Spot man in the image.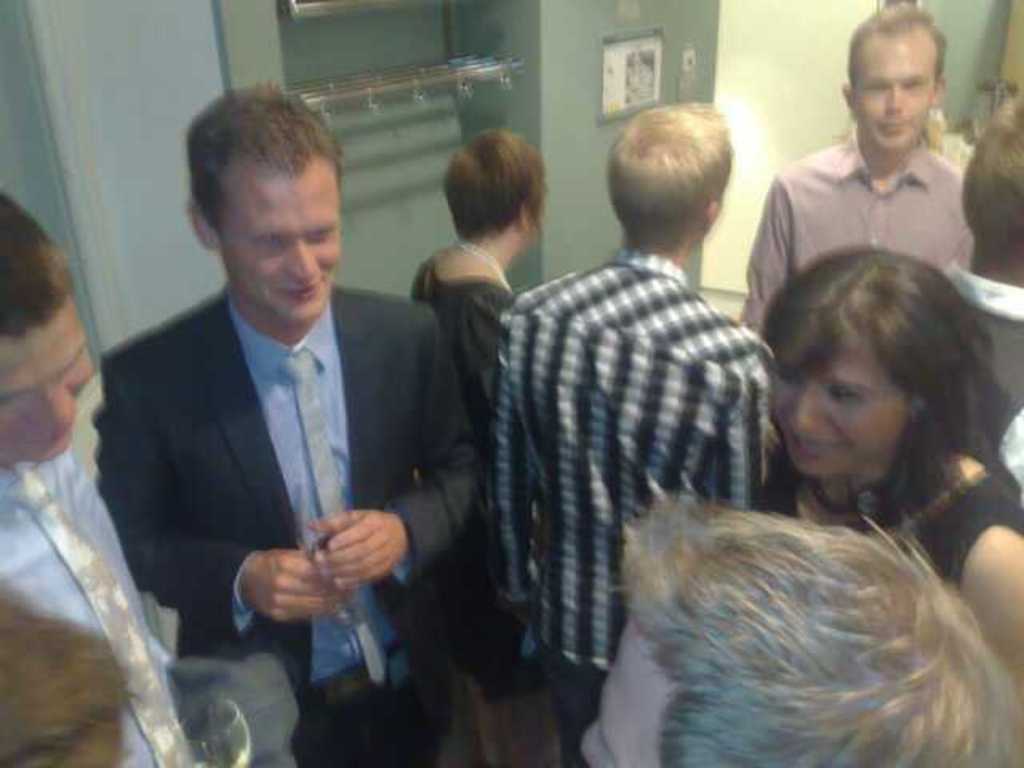
man found at x1=93 y1=117 x2=454 y2=750.
